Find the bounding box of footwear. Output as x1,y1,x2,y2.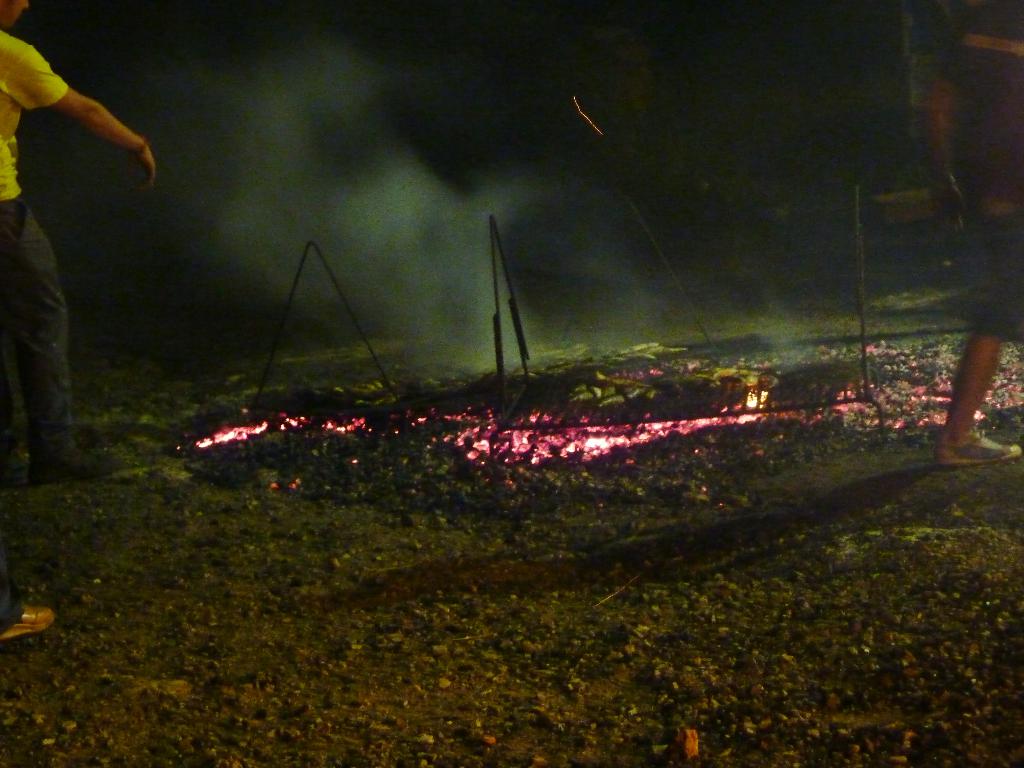
0,605,53,646.
